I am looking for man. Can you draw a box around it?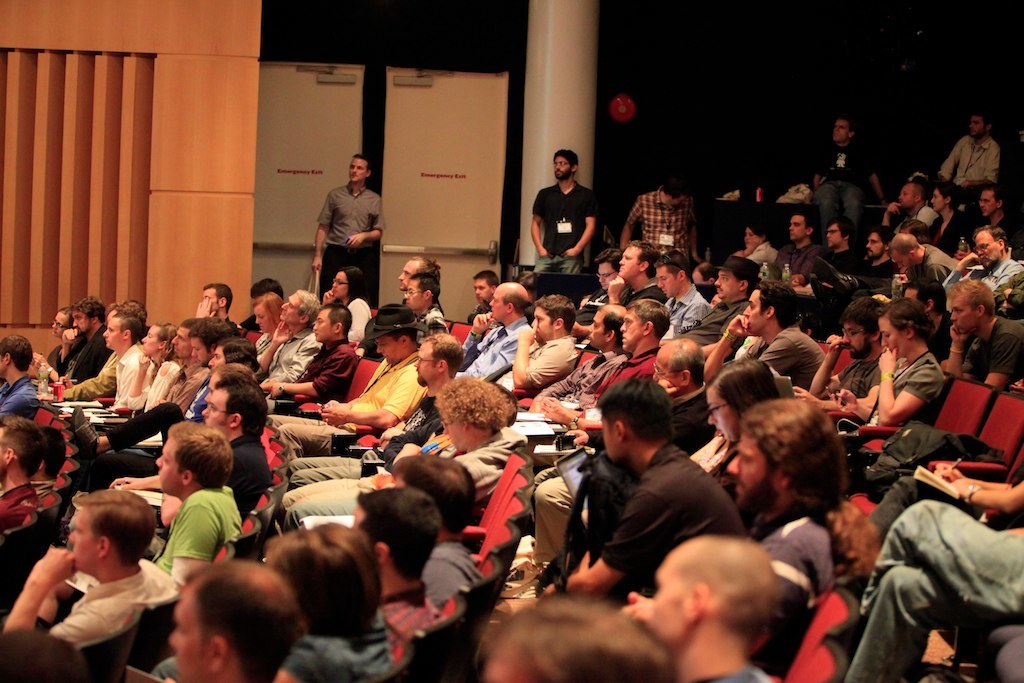
Sure, the bounding box is bbox=[453, 286, 533, 371].
